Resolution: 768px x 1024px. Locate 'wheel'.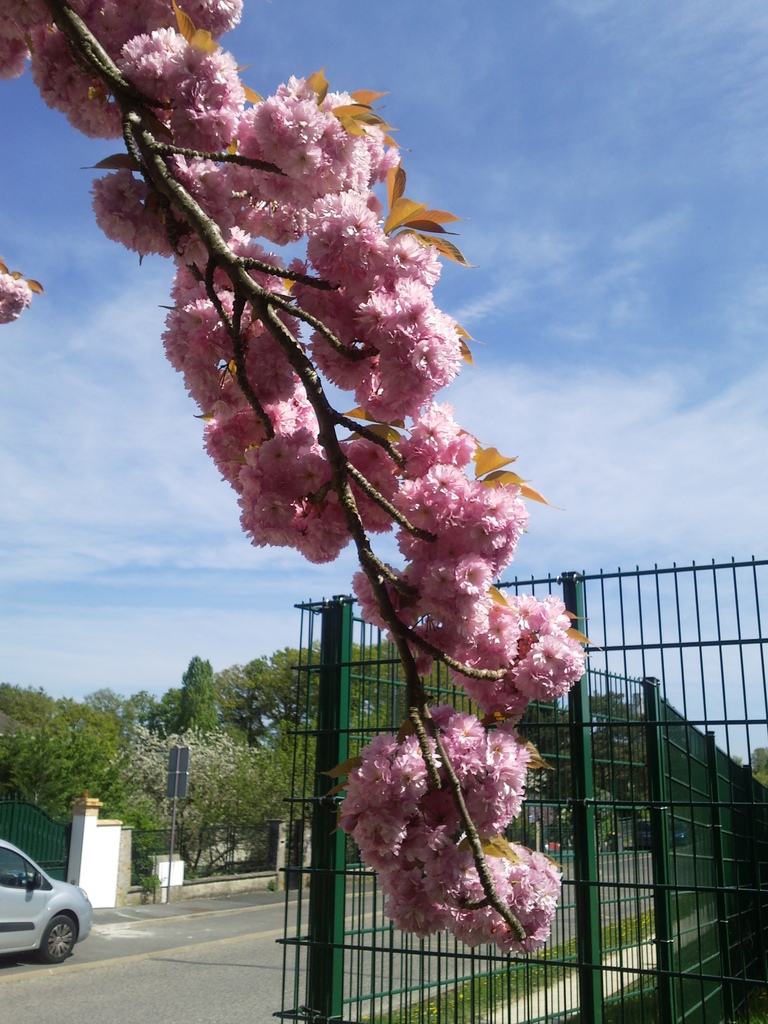
bbox=(34, 916, 76, 959).
